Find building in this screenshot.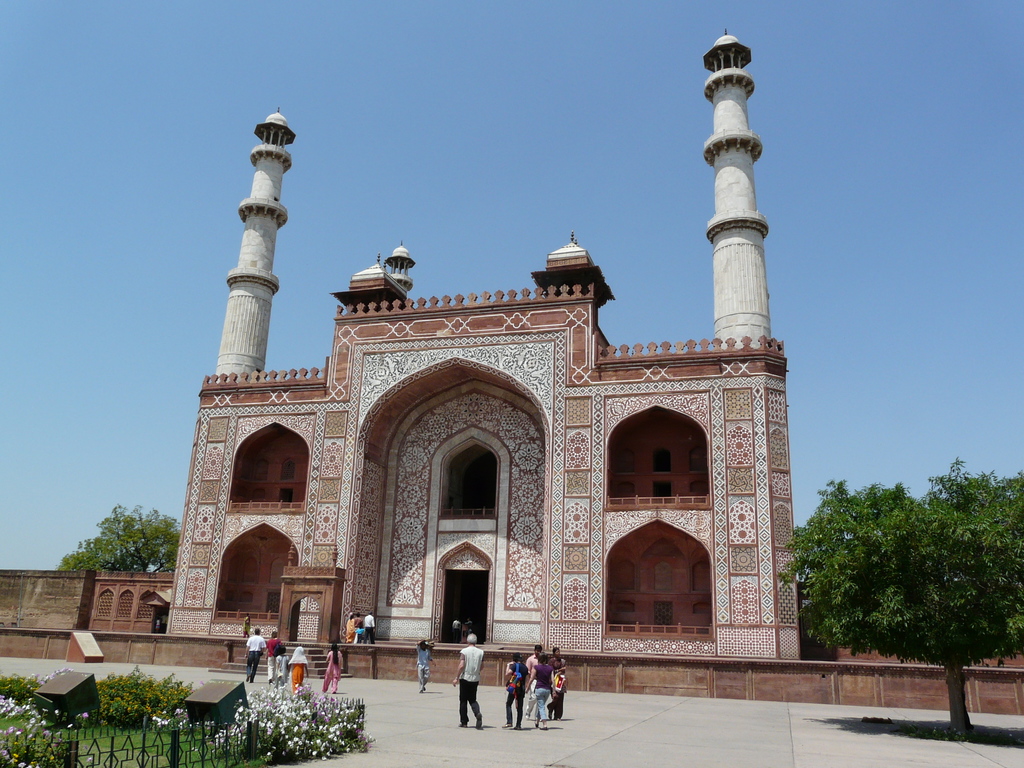
The bounding box for building is box=[168, 31, 799, 668].
